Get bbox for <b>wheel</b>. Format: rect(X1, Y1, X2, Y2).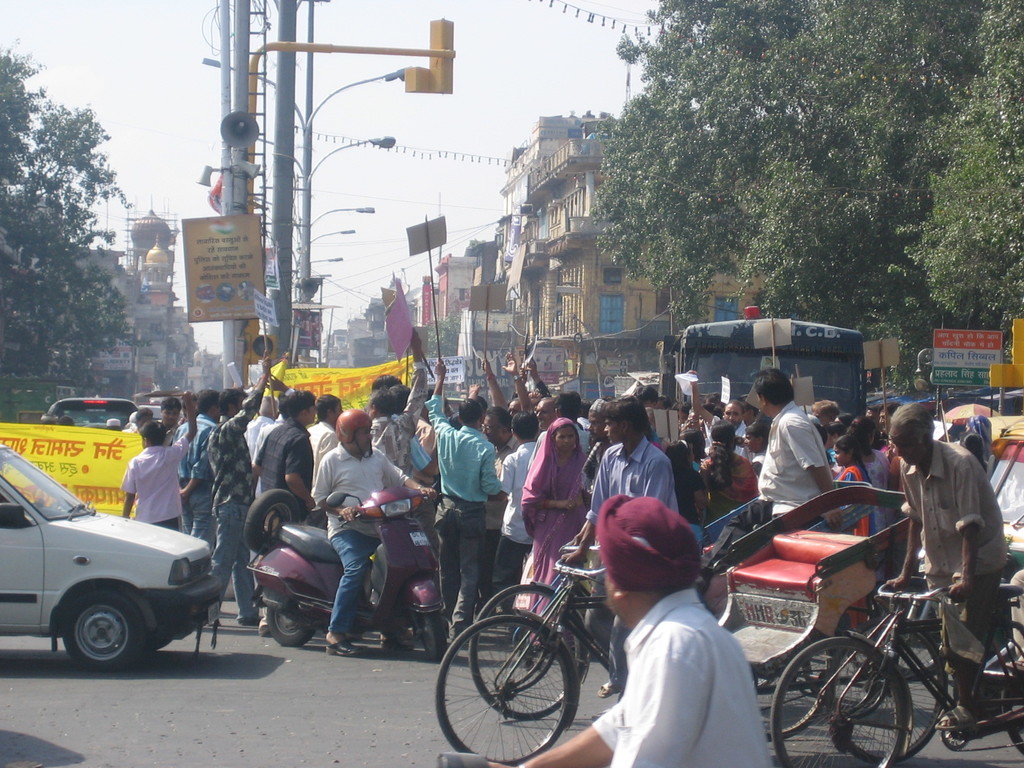
rect(828, 615, 949, 764).
